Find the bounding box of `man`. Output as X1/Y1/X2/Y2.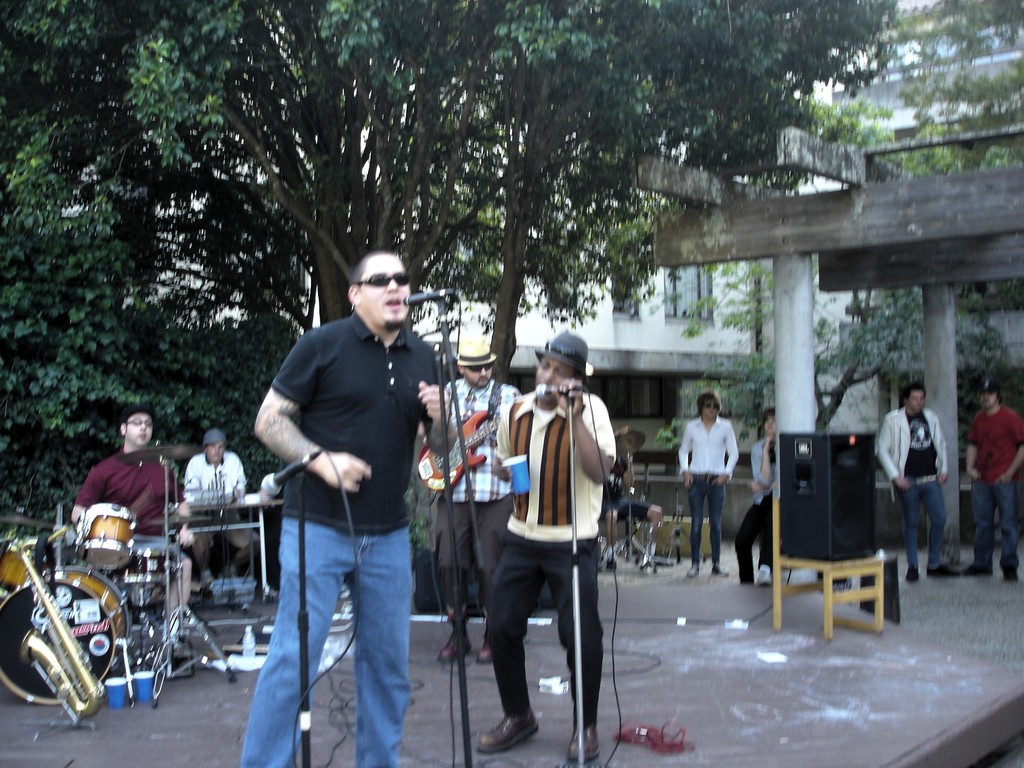
225/250/458/767.
